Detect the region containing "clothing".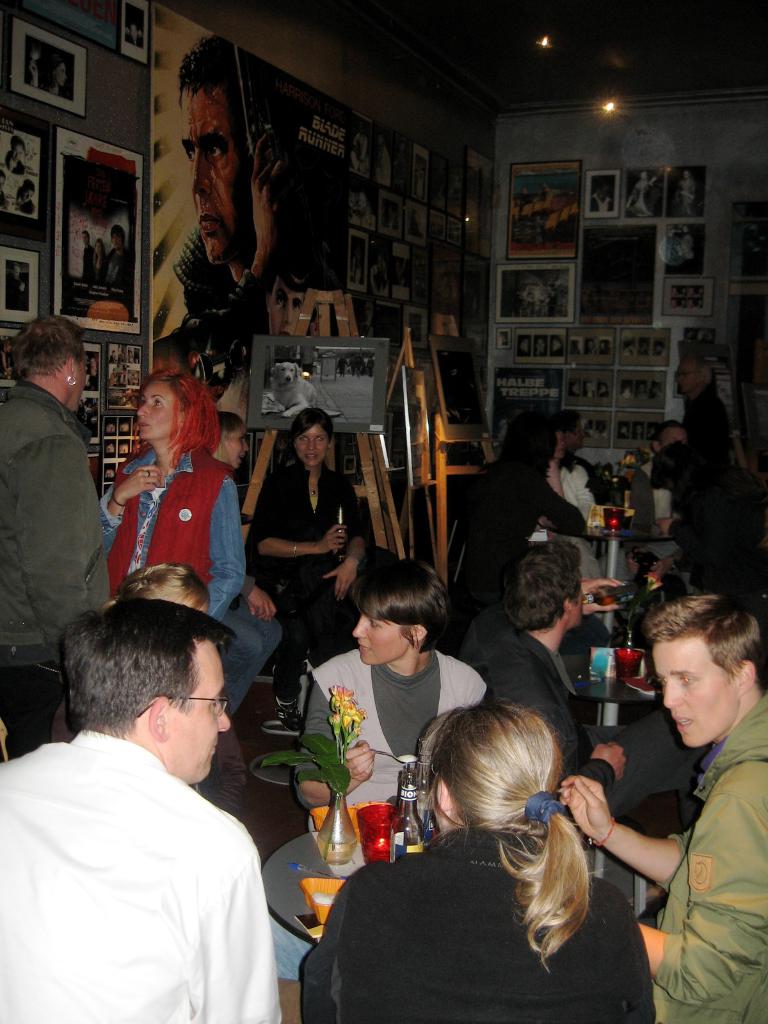
detection(651, 438, 767, 563).
